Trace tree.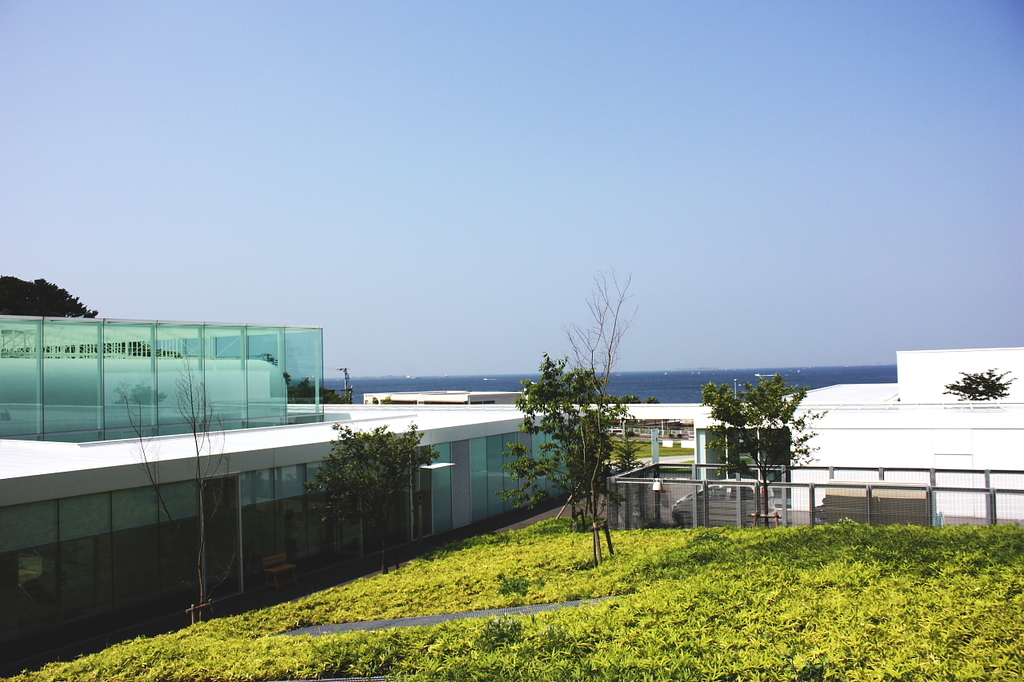
Traced to <bbox>94, 325, 332, 401</bbox>.
